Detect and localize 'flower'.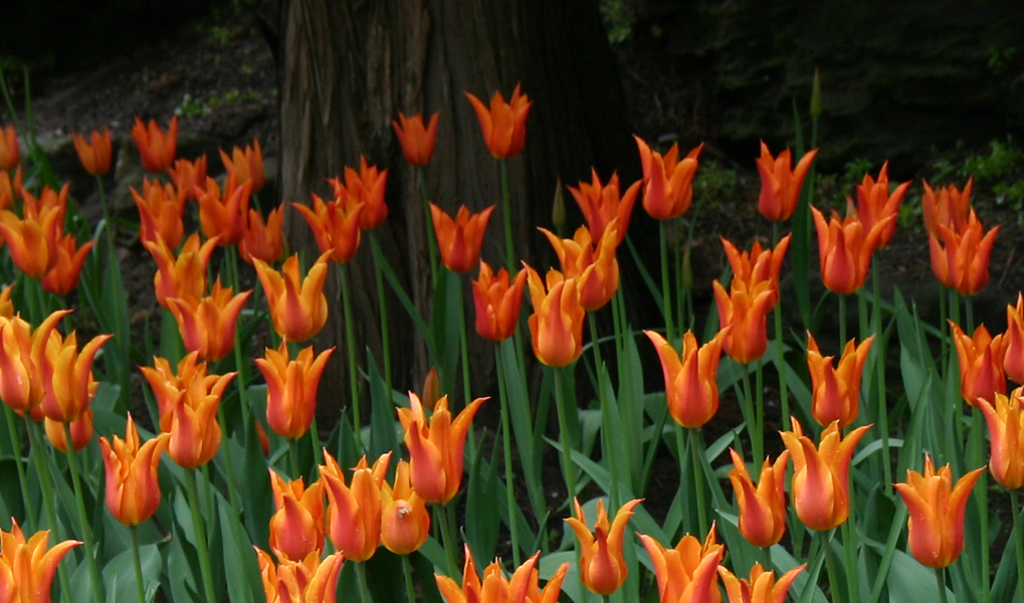
Localized at left=38, top=375, right=103, bottom=457.
